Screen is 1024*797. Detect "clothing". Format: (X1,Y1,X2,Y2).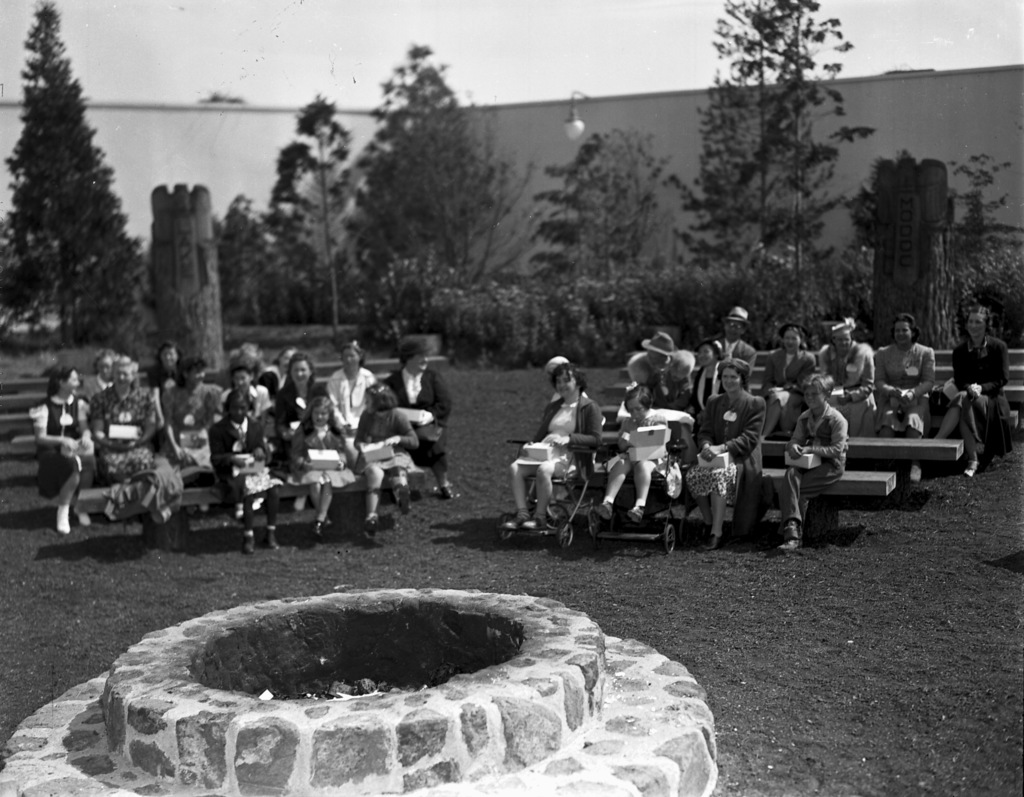
(691,394,755,488).
